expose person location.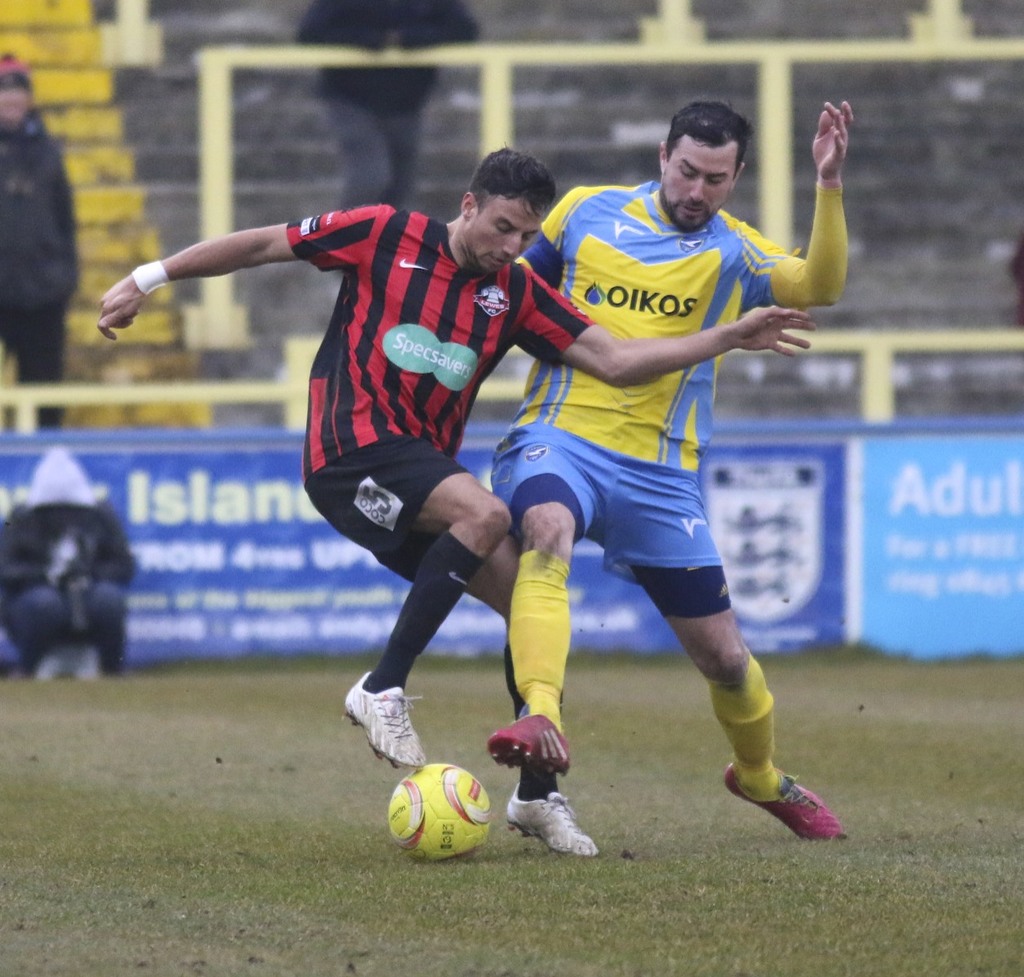
Exposed at rect(474, 95, 916, 882).
